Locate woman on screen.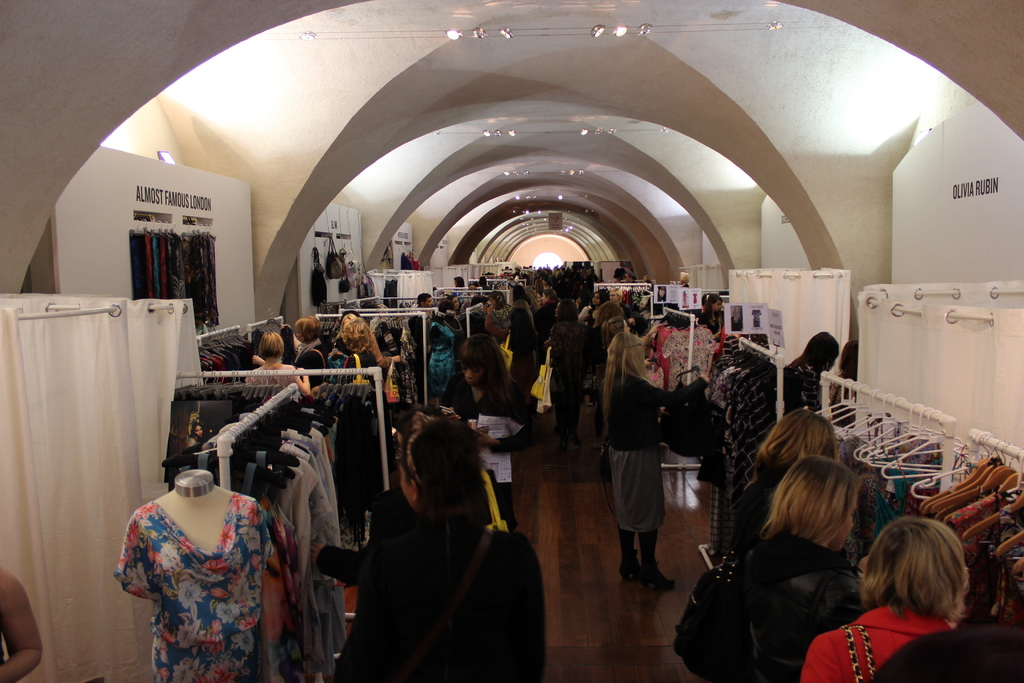
On screen at [837,494,997,665].
